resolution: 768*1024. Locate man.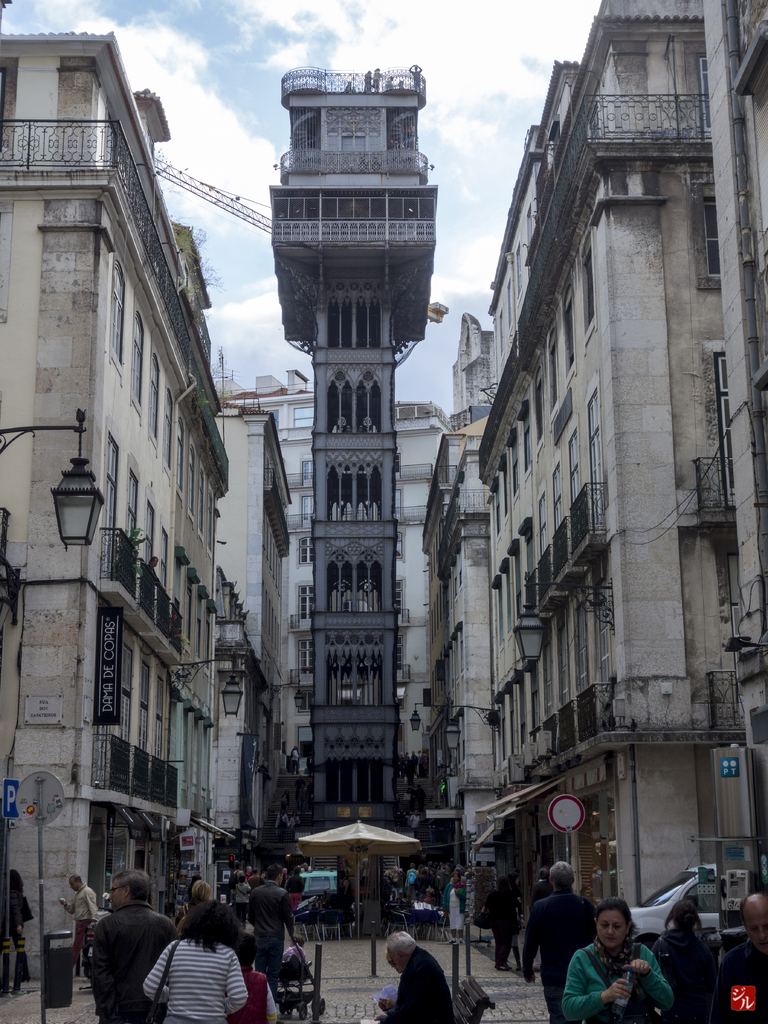
<region>373, 931, 459, 1023</region>.
